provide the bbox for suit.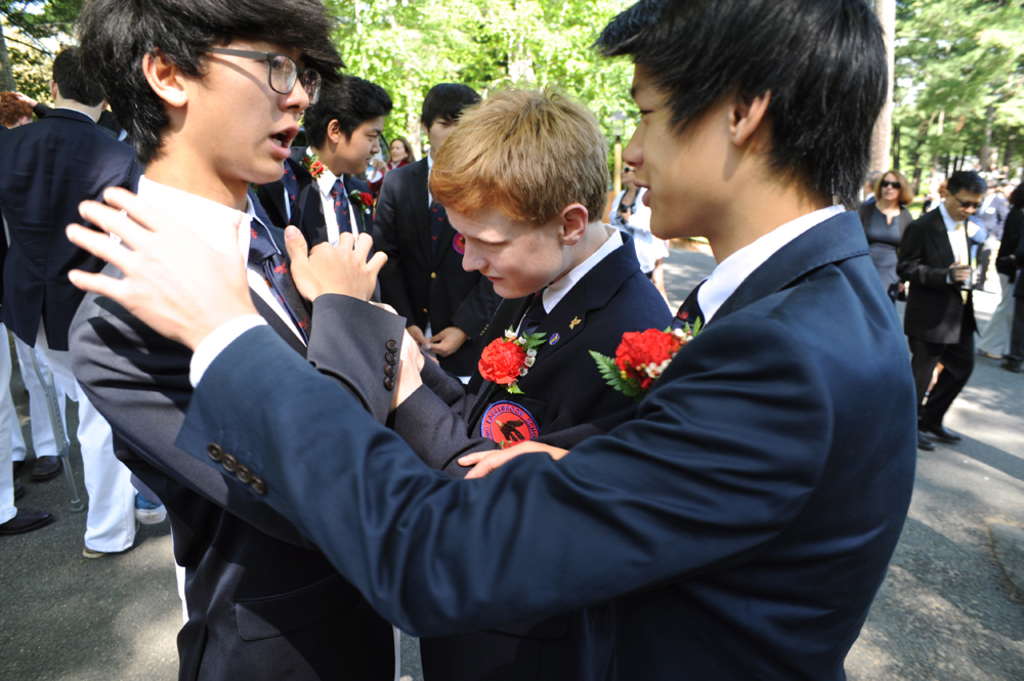
region(66, 170, 407, 680).
